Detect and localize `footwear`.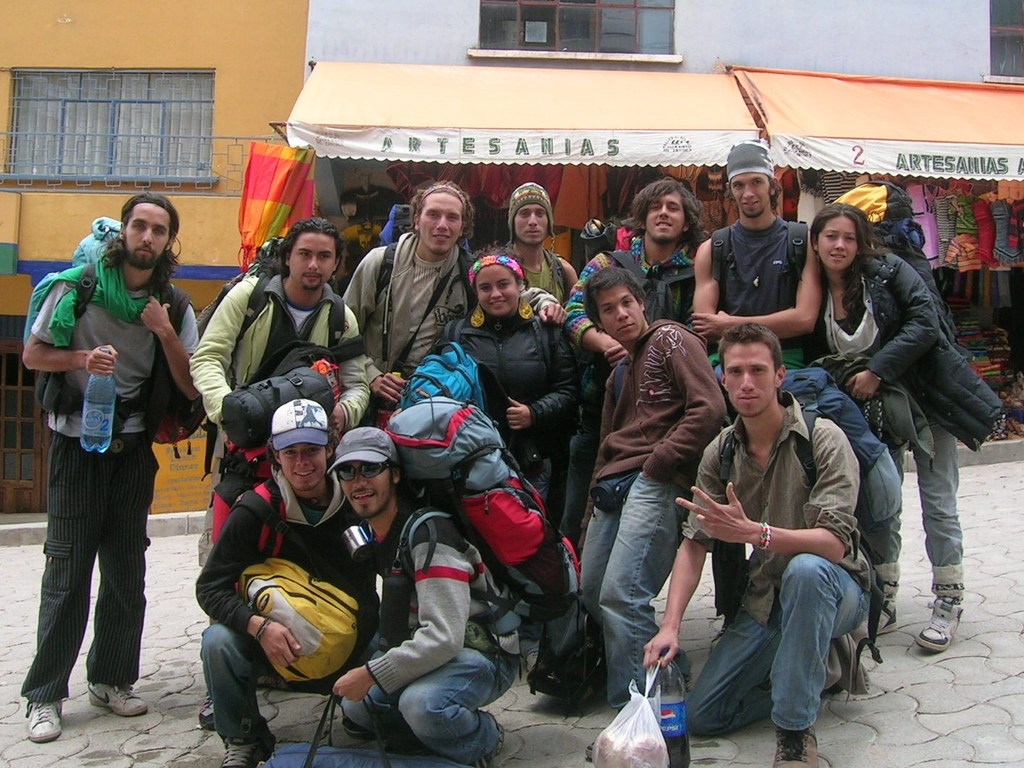
Localized at 384, 729, 436, 755.
